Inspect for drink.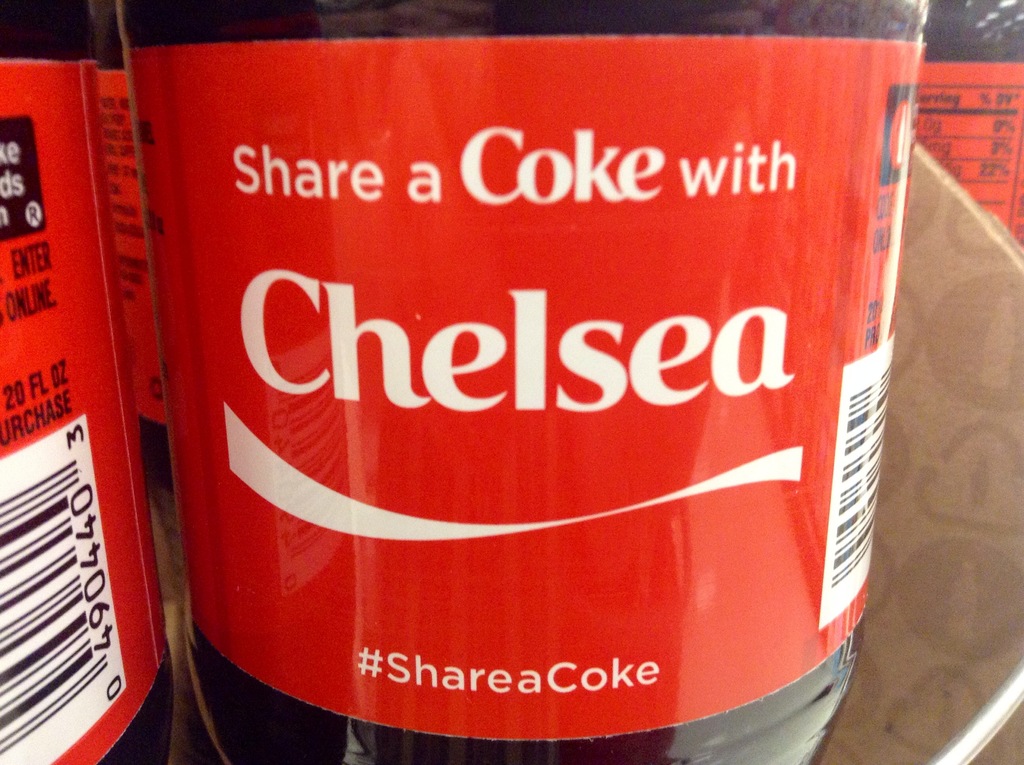
Inspection: [x1=910, y1=0, x2=1023, y2=247].
